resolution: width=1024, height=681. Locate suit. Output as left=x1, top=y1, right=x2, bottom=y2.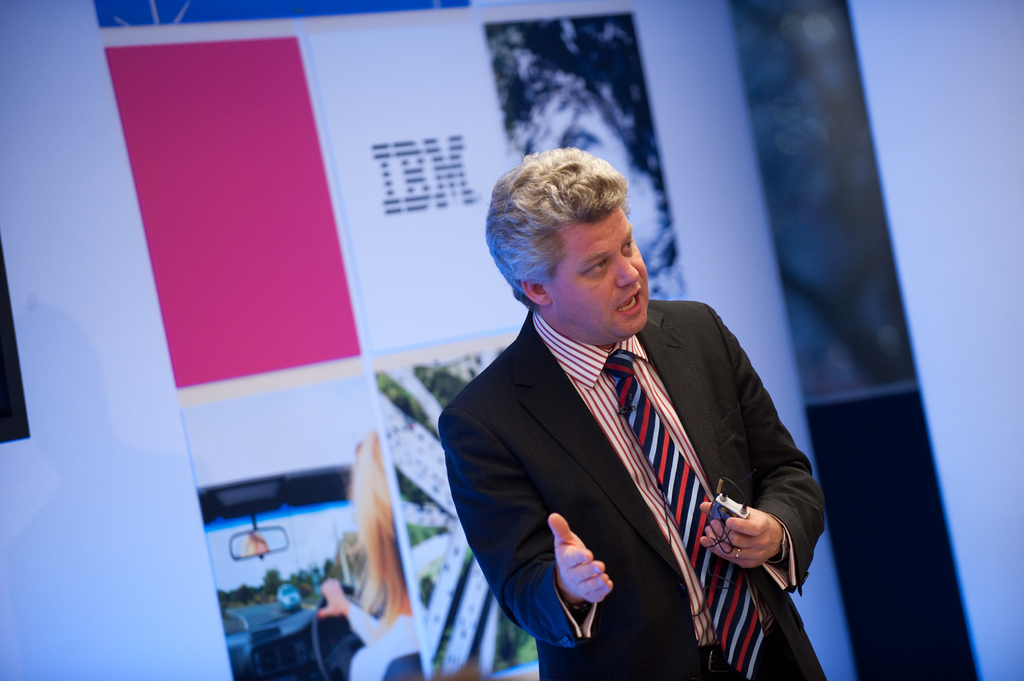
left=437, top=292, right=835, bottom=680.
